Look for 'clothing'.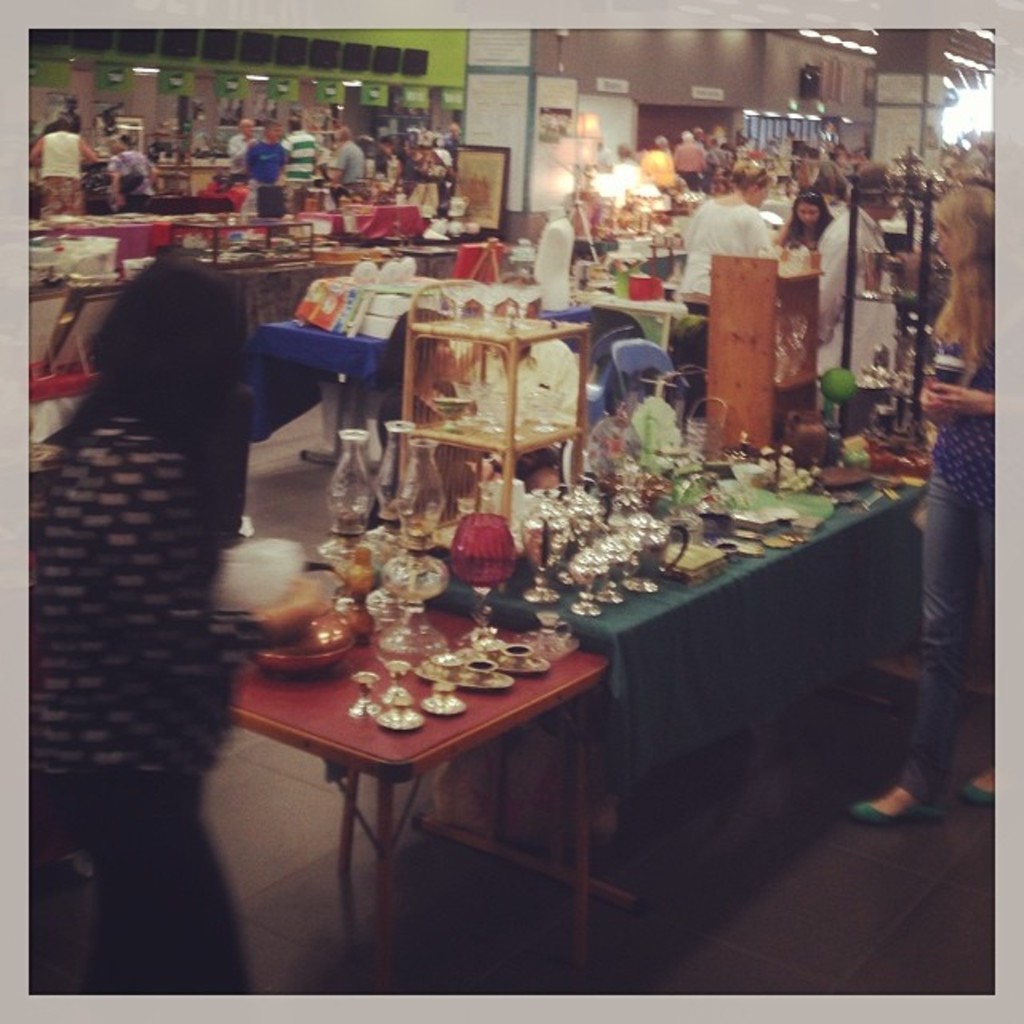
Found: (x1=963, y1=139, x2=994, y2=182).
